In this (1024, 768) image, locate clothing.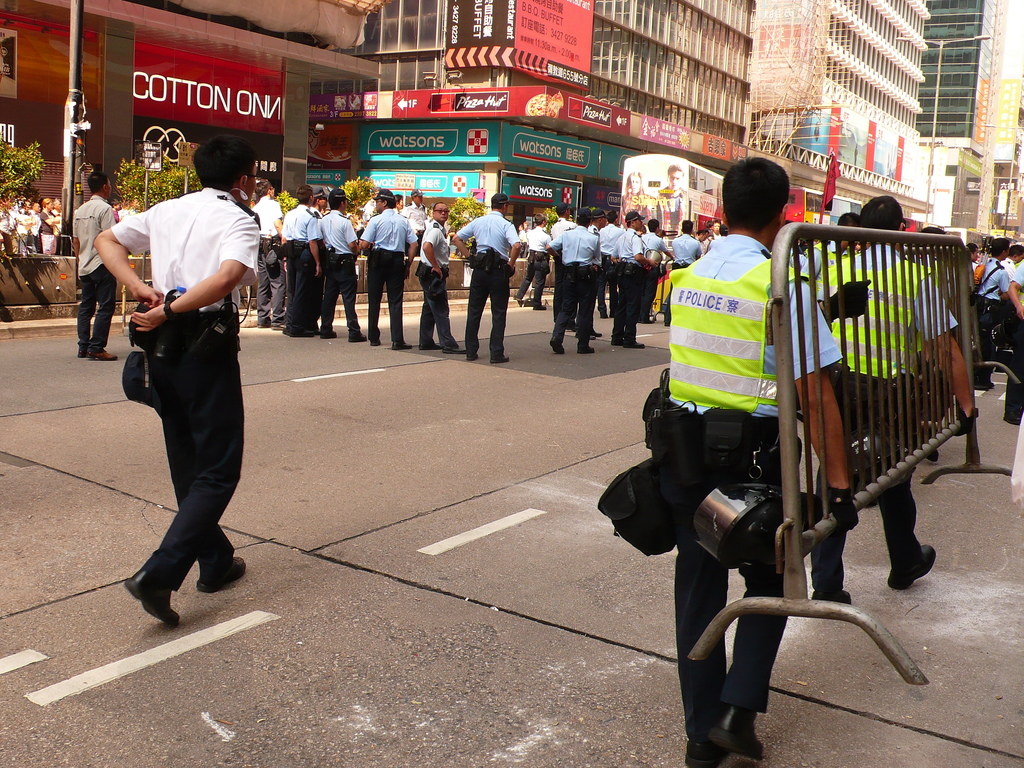
Bounding box: bbox=(655, 180, 689, 228).
